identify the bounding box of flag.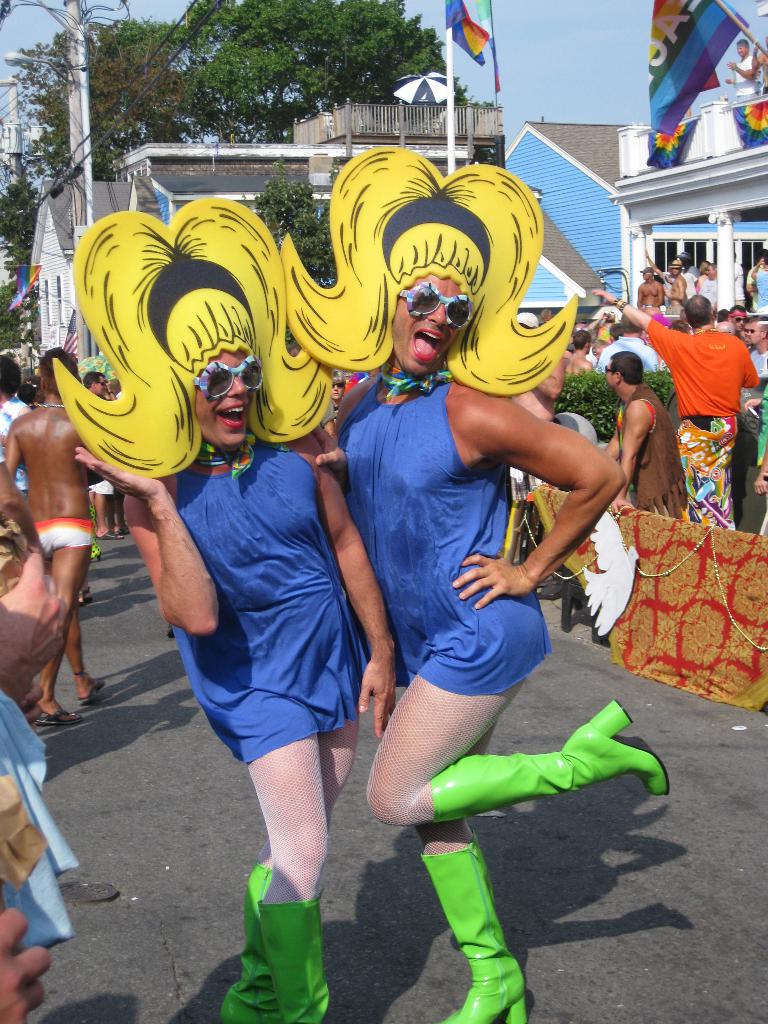
473,0,496,61.
